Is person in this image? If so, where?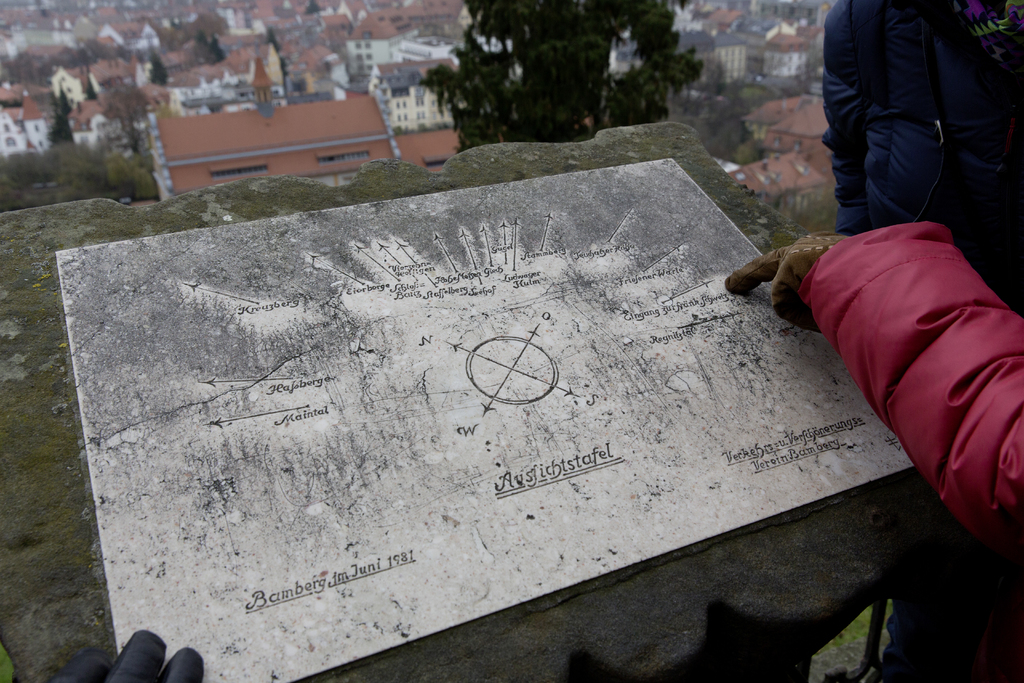
Yes, at (44,627,204,682).
